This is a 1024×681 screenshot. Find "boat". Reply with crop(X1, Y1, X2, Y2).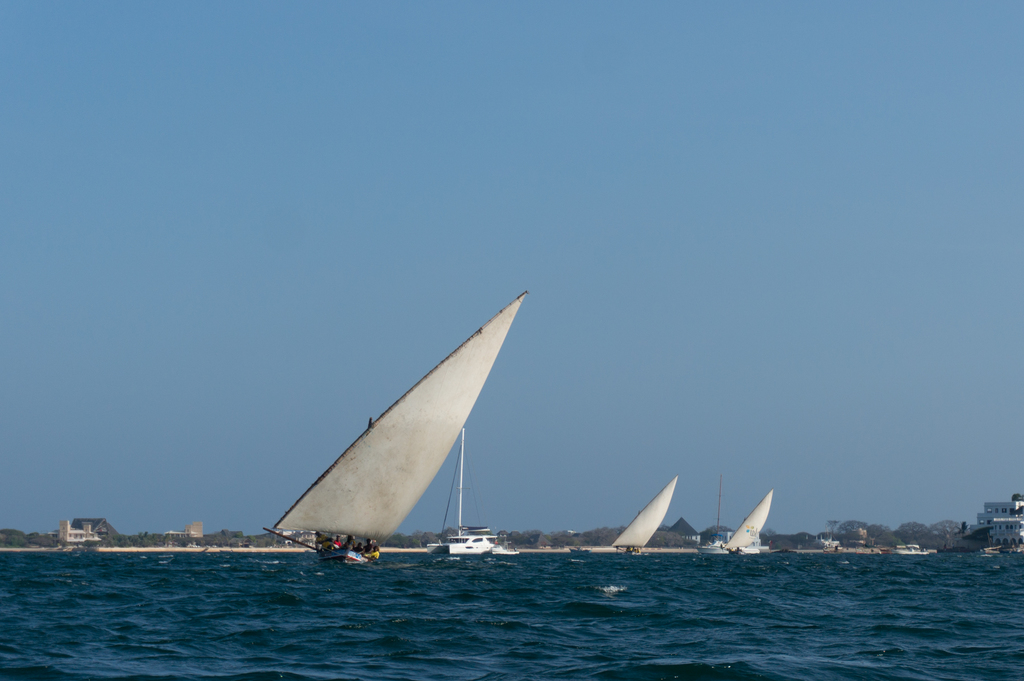
crop(611, 476, 679, 559).
